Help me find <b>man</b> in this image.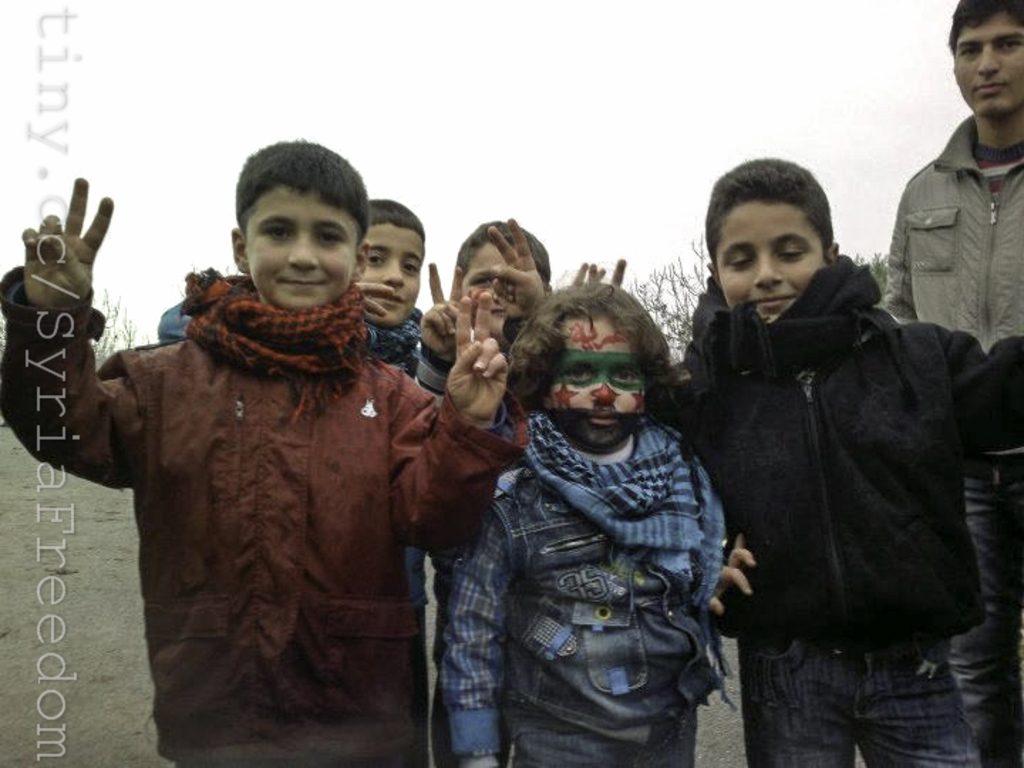
Found it: box(879, 0, 1023, 767).
